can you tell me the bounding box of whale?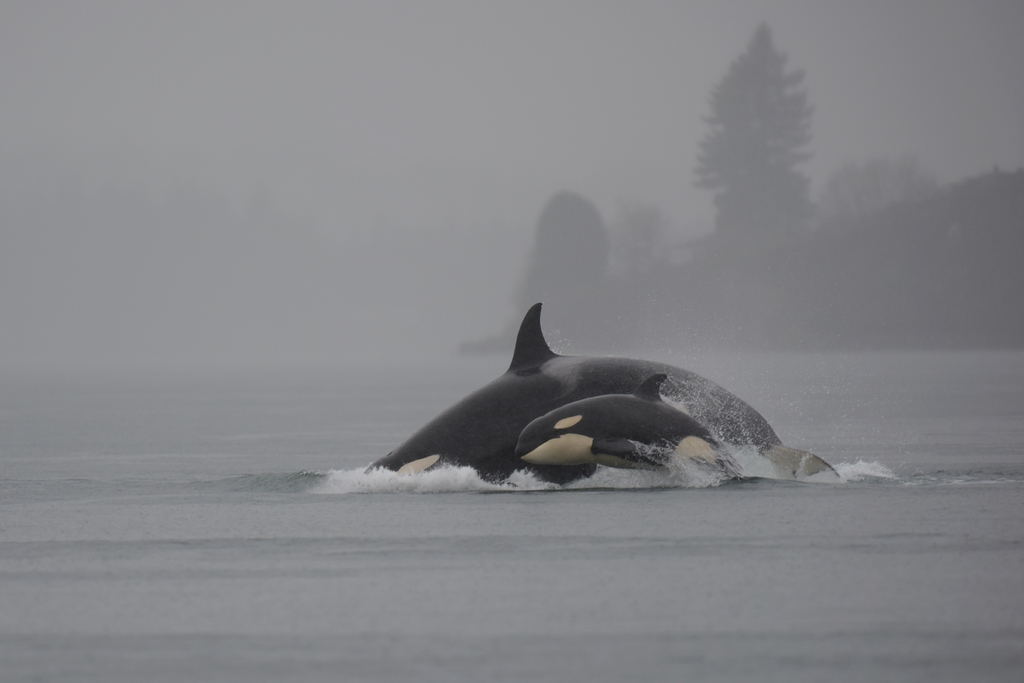
locate(504, 373, 760, 493).
